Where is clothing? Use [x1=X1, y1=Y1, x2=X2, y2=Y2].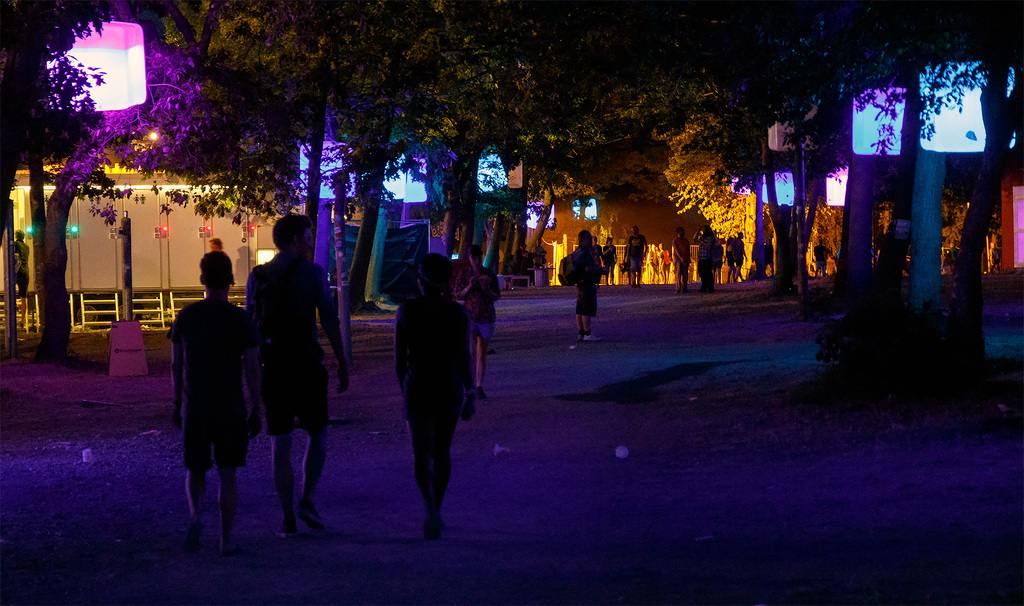
[x1=186, y1=293, x2=273, y2=458].
